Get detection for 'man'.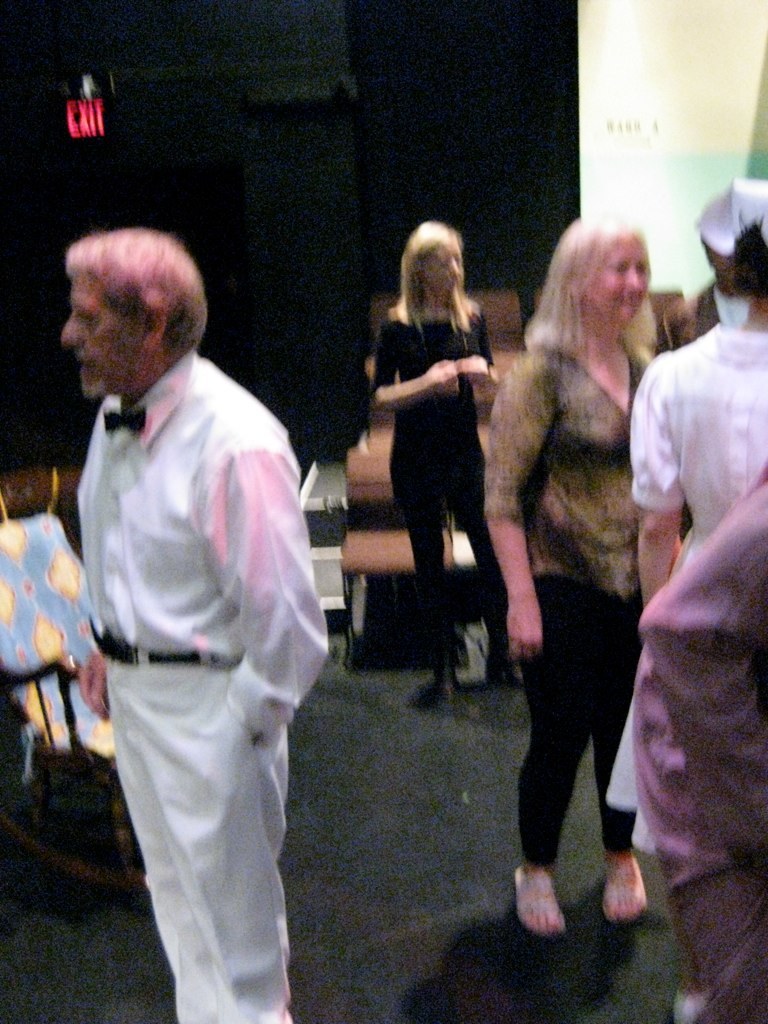
Detection: [left=44, top=172, right=338, bottom=1009].
